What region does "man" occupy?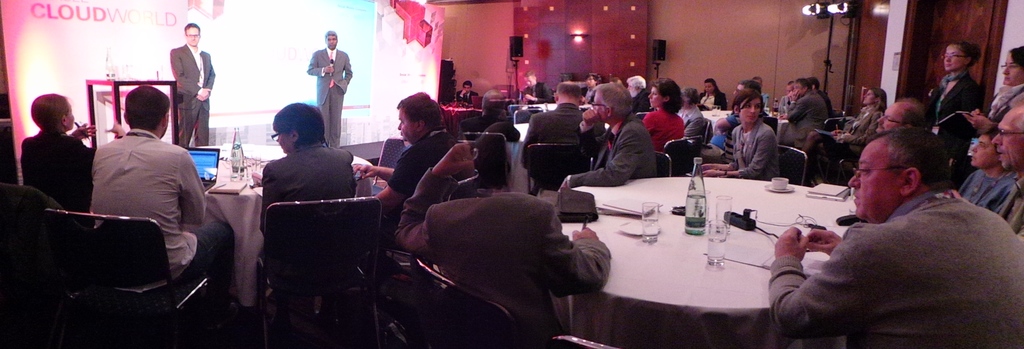
bbox=[250, 104, 360, 242].
